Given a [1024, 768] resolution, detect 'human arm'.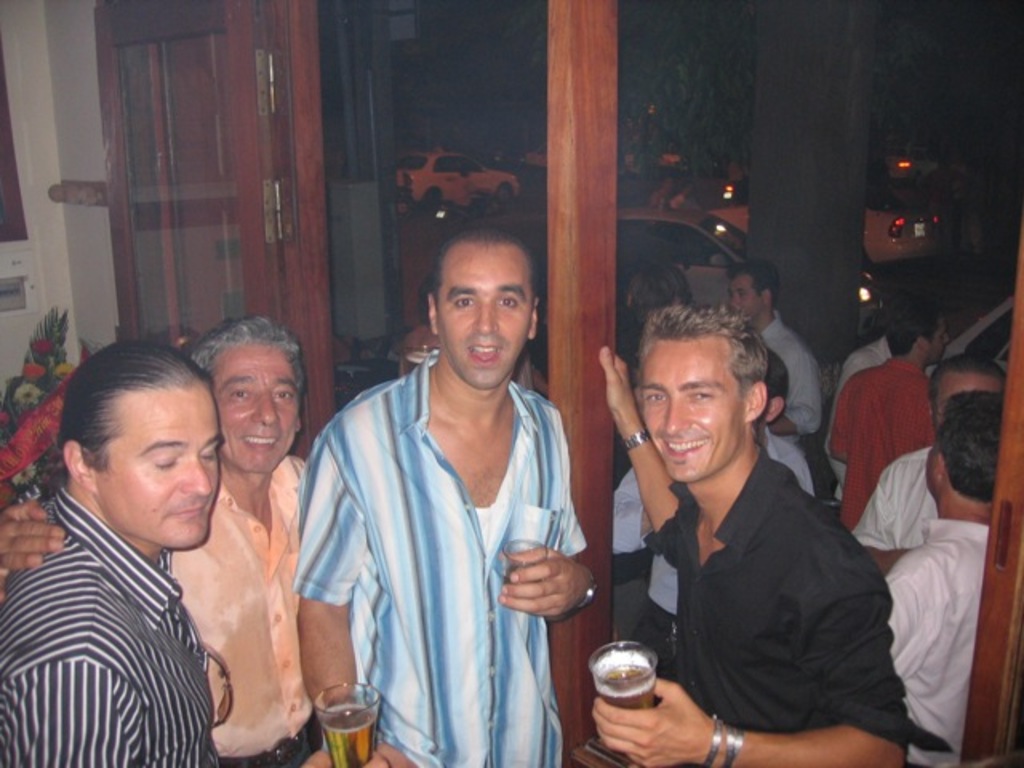
select_region(494, 403, 589, 622).
